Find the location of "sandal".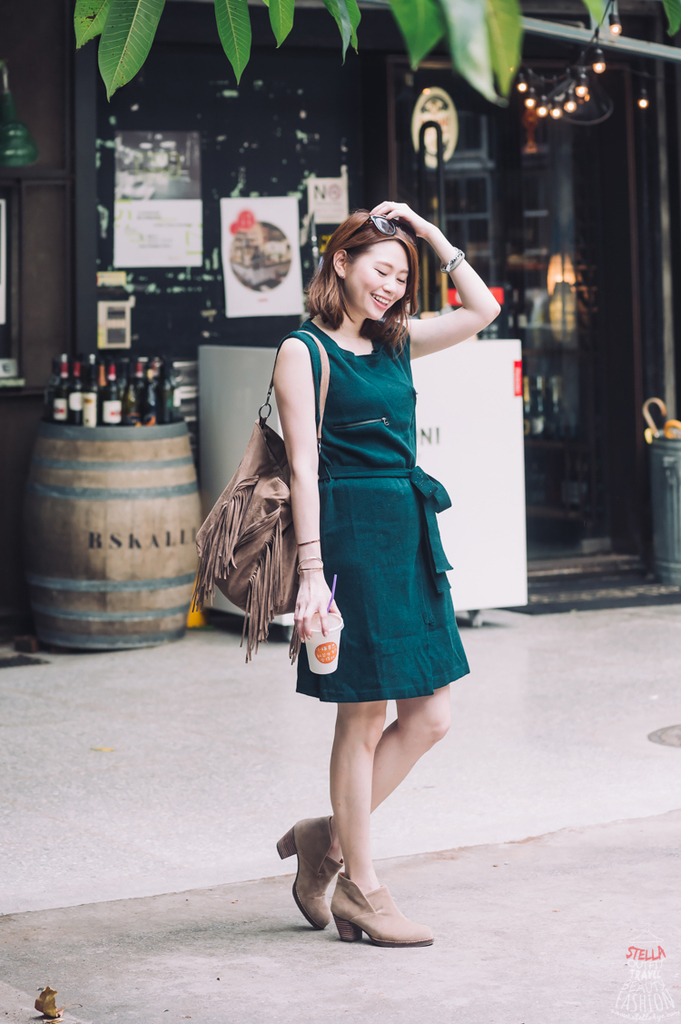
Location: (284, 838, 431, 952).
